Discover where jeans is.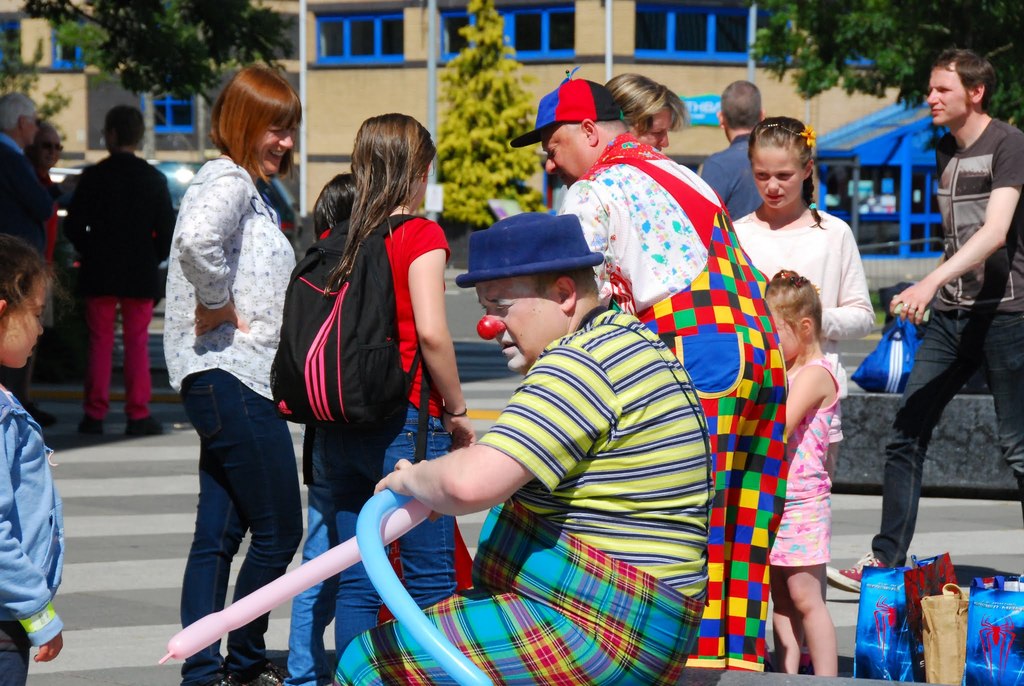
Discovered at <region>289, 466, 342, 685</region>.
